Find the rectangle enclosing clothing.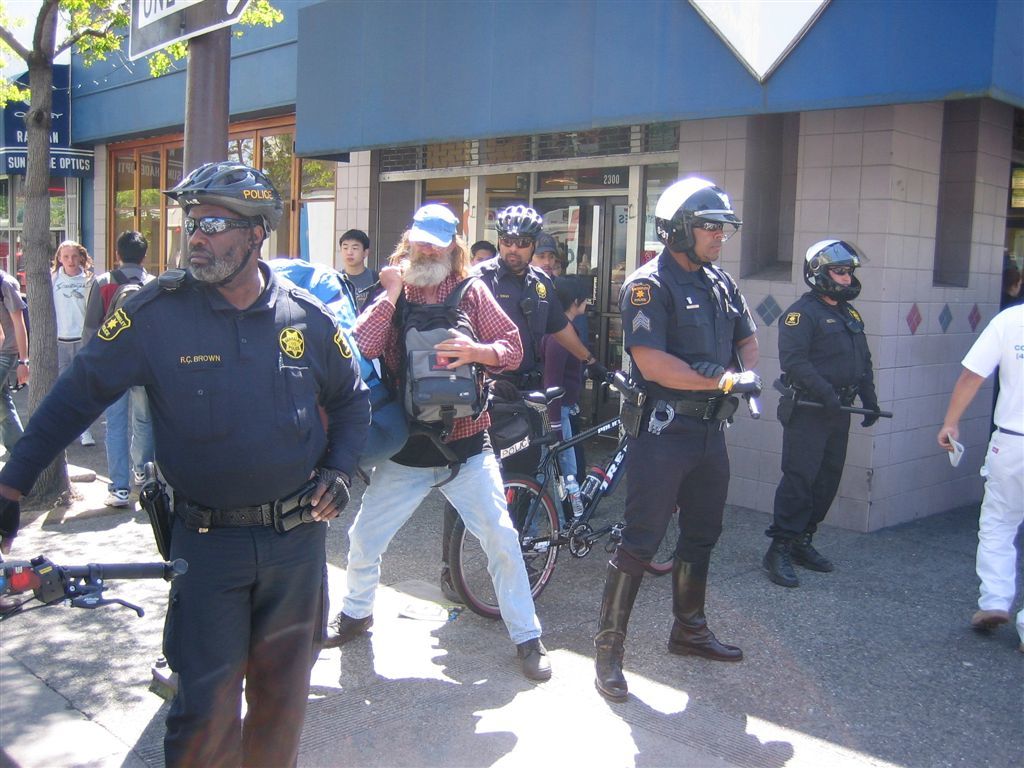
rect(542, 303, 584, 502).
